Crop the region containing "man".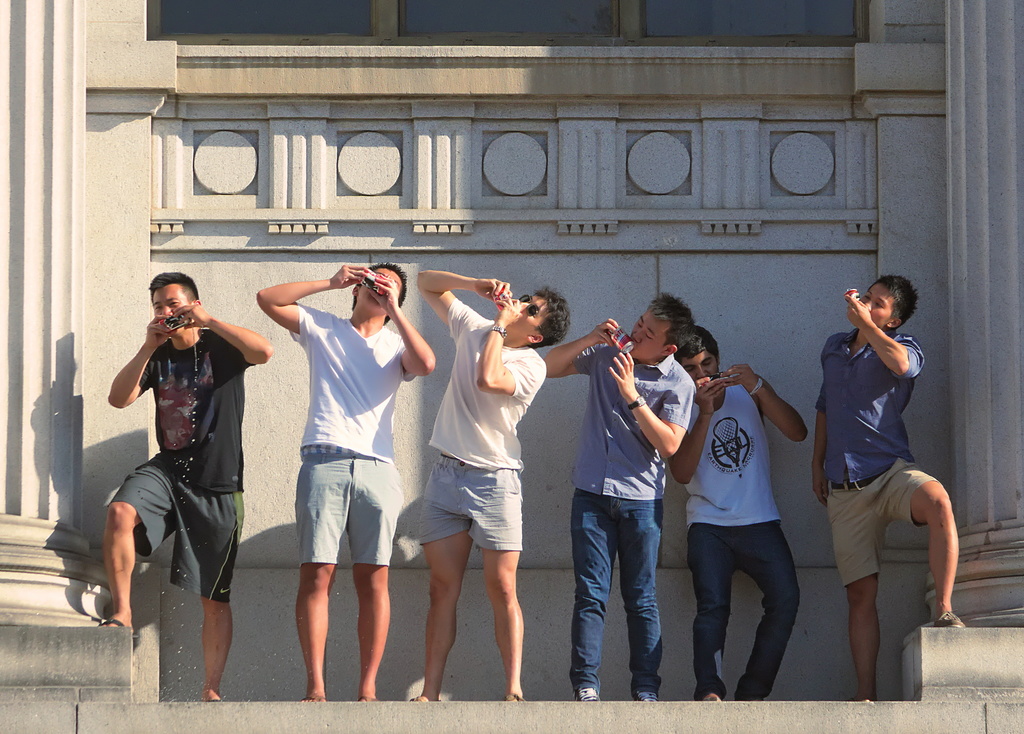
Crop region: x1=794, y1=239, x2=955, y2=717.
